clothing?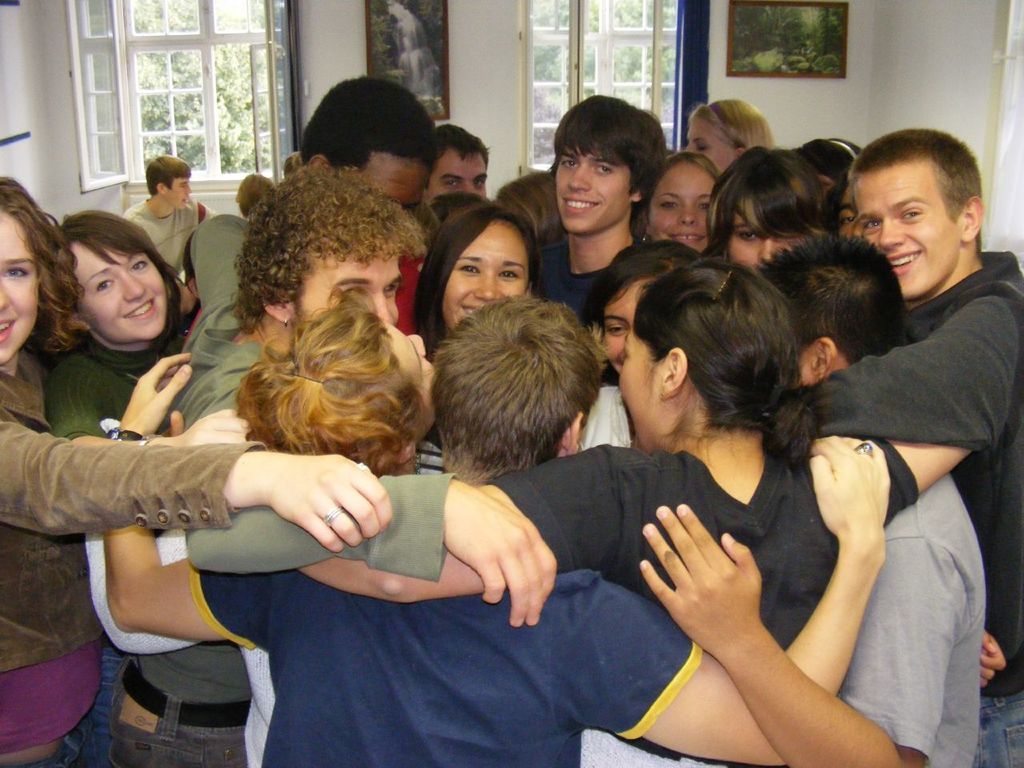
Rect(786, 246, 1023, 767)
